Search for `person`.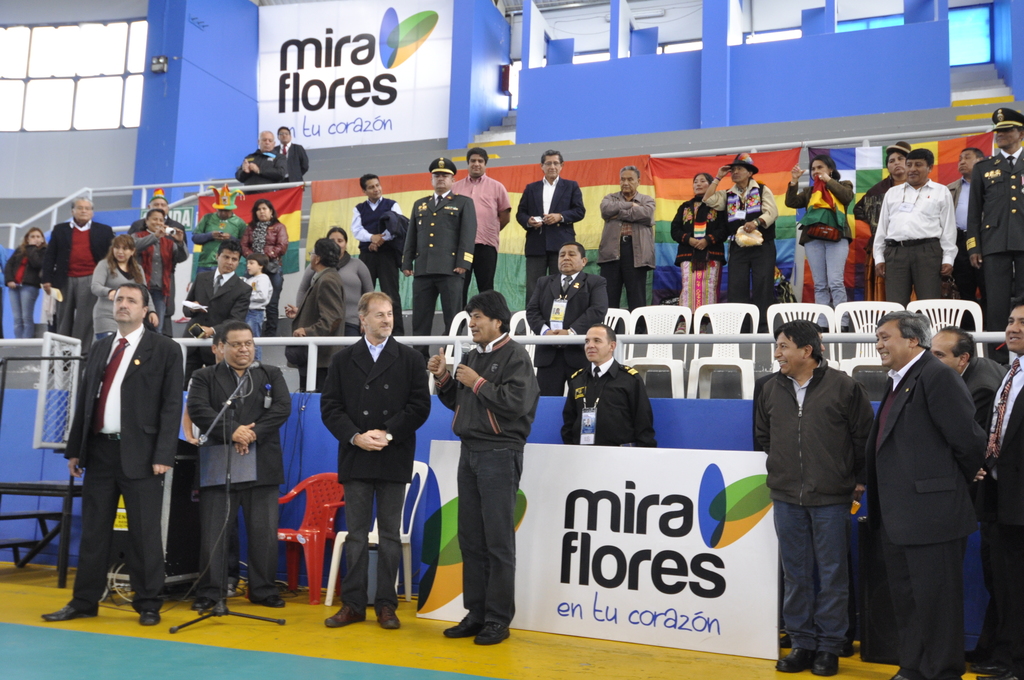
Found at box=[291, 244, 354, 370].
